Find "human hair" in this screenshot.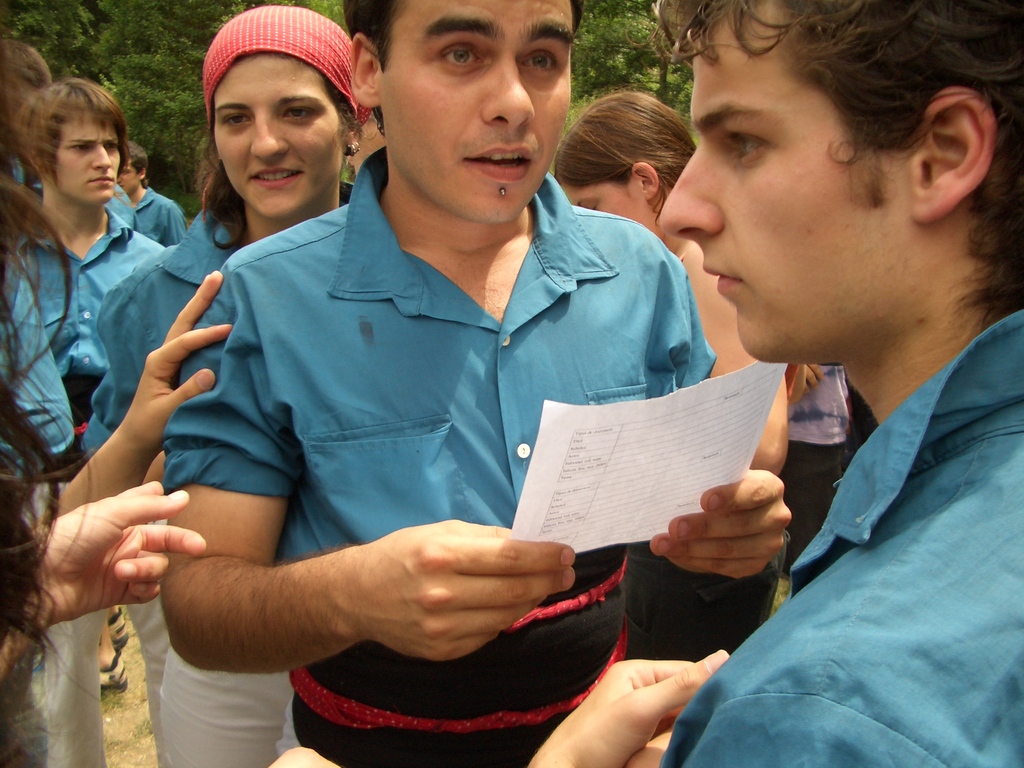
The bounding box for "human hair" is {"left": 344, "top": 0, "right": 583, "bottom": 135}.
